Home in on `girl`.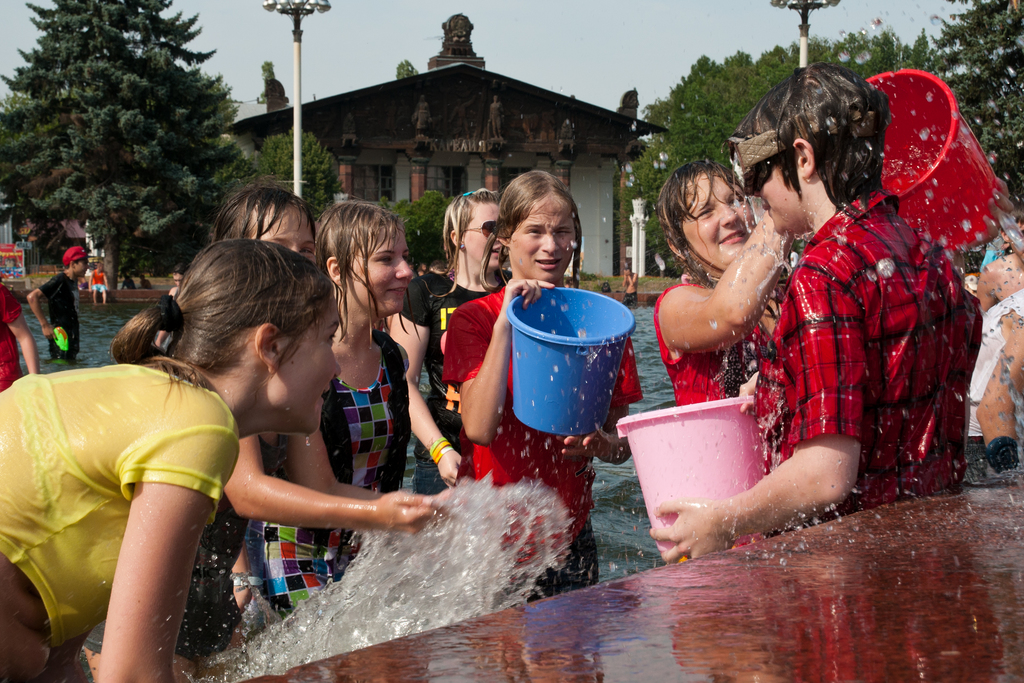
Homed in at left=241, top=198, right=420, bottom=627.
